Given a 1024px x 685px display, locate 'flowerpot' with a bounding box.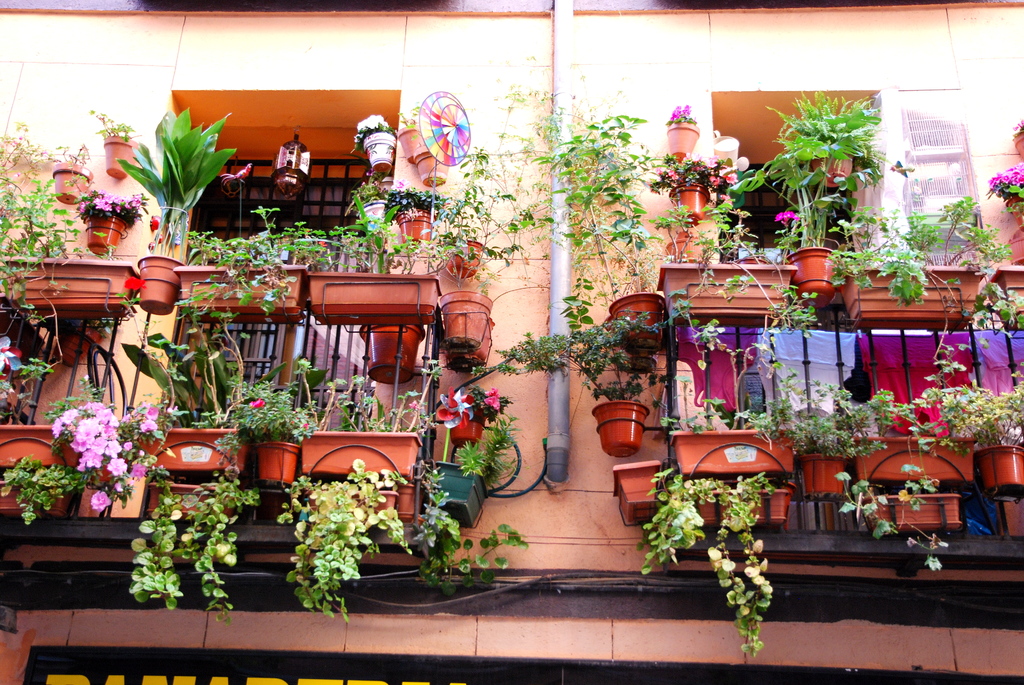
Located: Rect(855, 490, 965, 536).
